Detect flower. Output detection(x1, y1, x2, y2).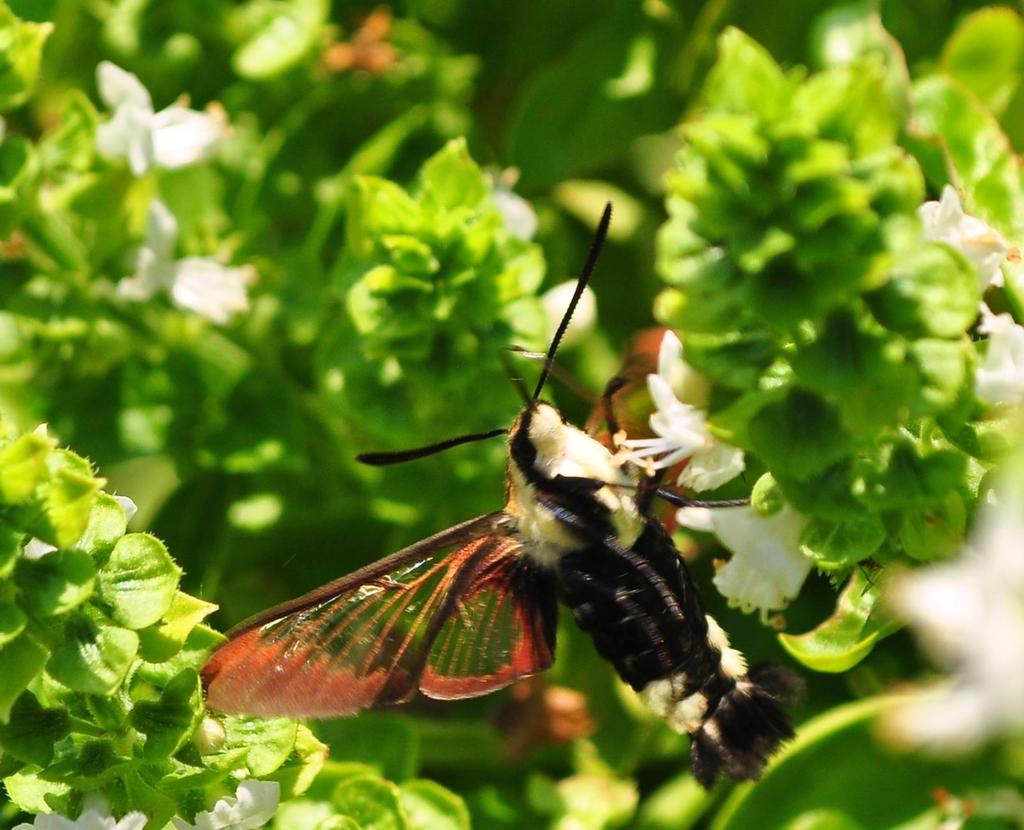
detection(621, 331, 744, 484).
